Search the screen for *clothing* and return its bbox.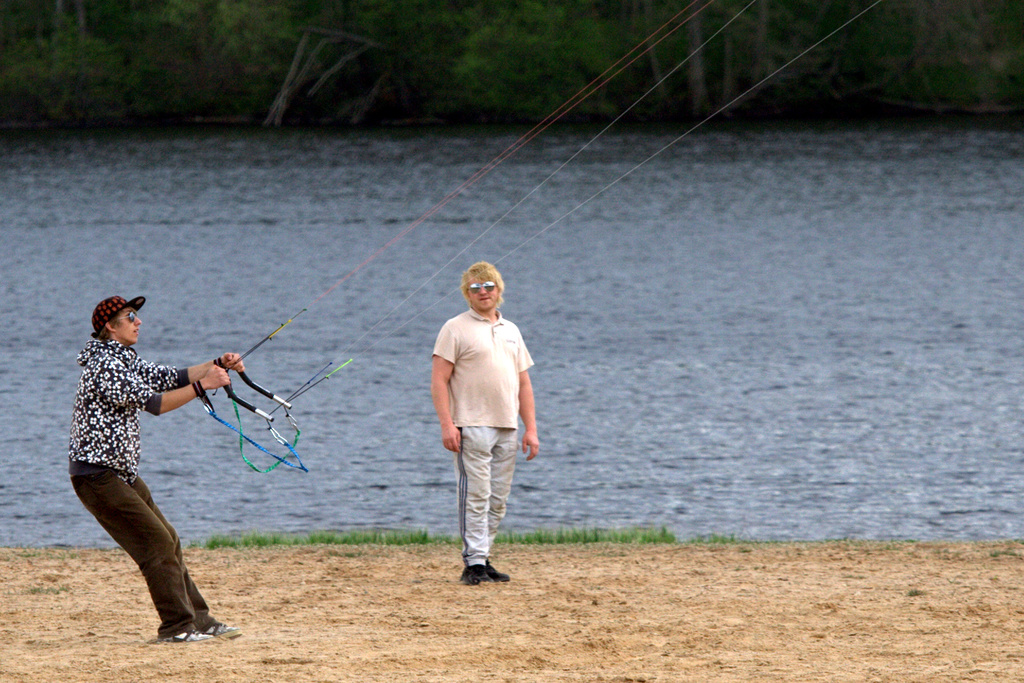
Found: (431, 308, 539, 591).
